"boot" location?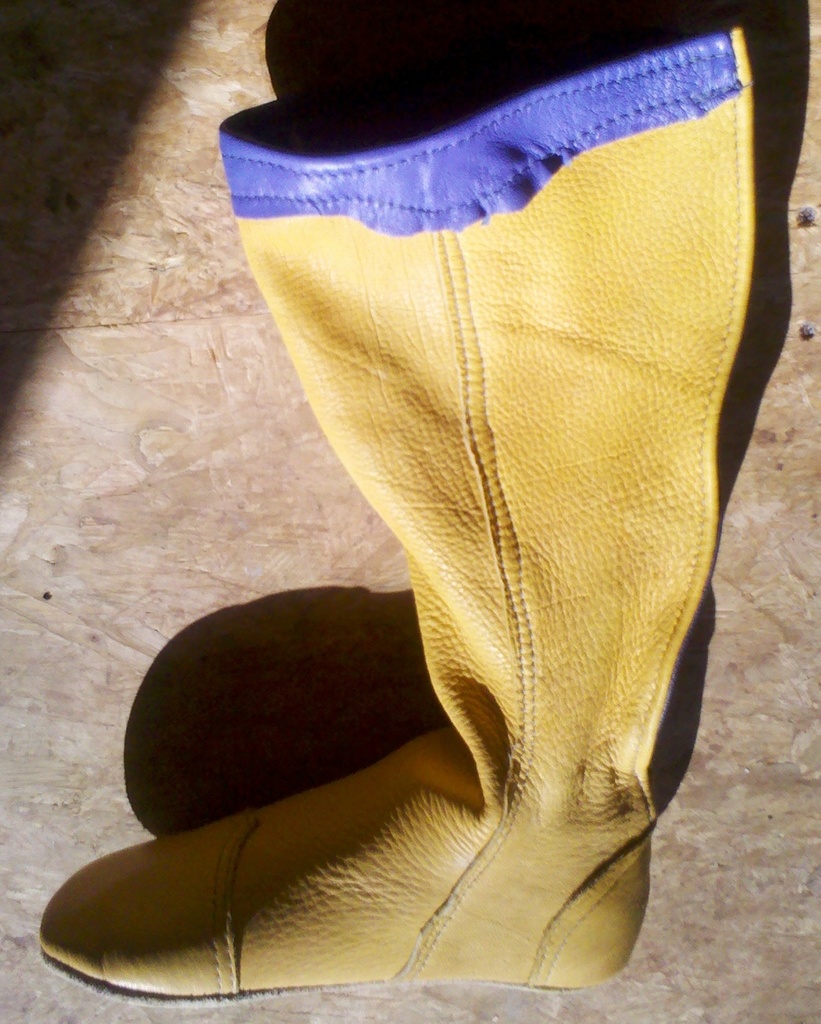
crop(92, 43, 766, 927)
